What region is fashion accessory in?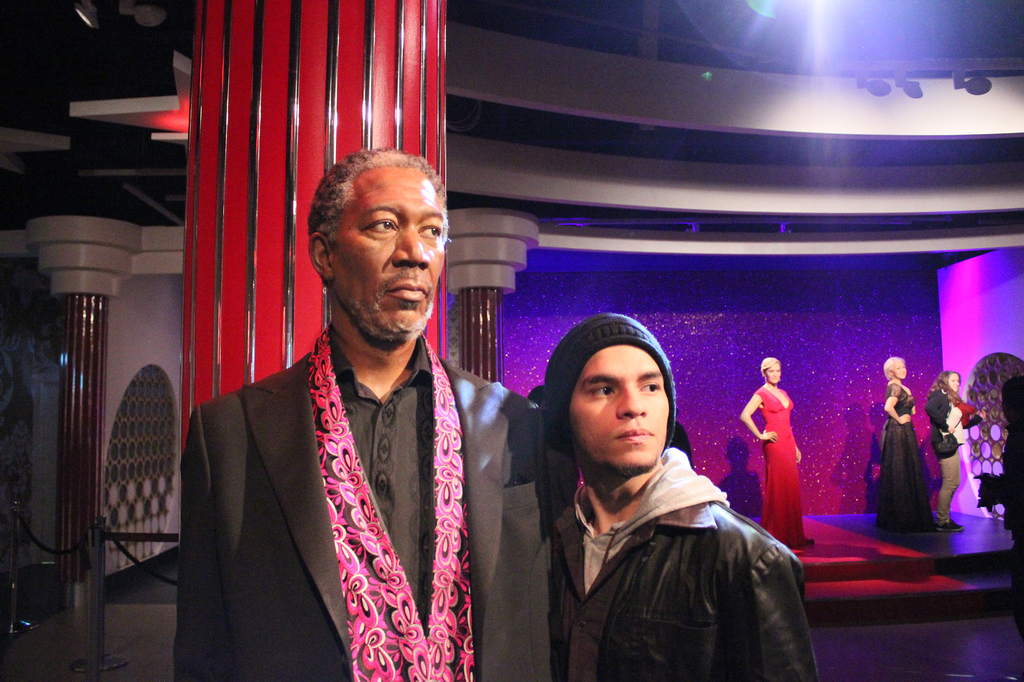
BBox(536, 310, 680, 452).
